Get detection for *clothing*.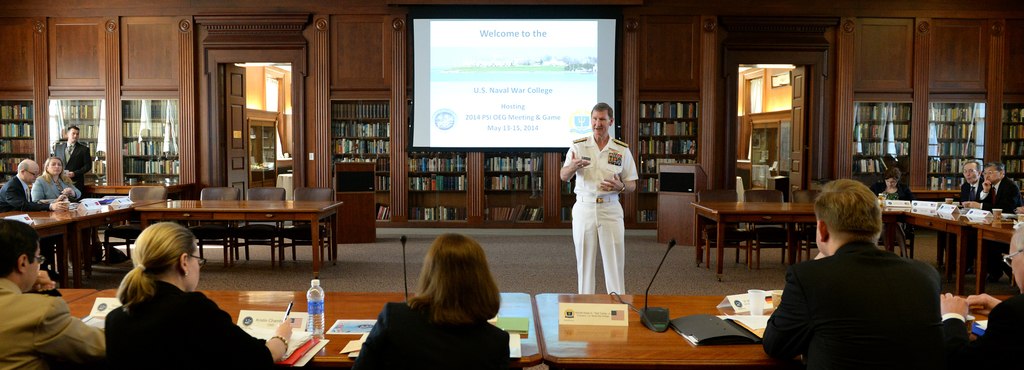
Detection: x1=774 y1=219 x2=959 y2=366.
